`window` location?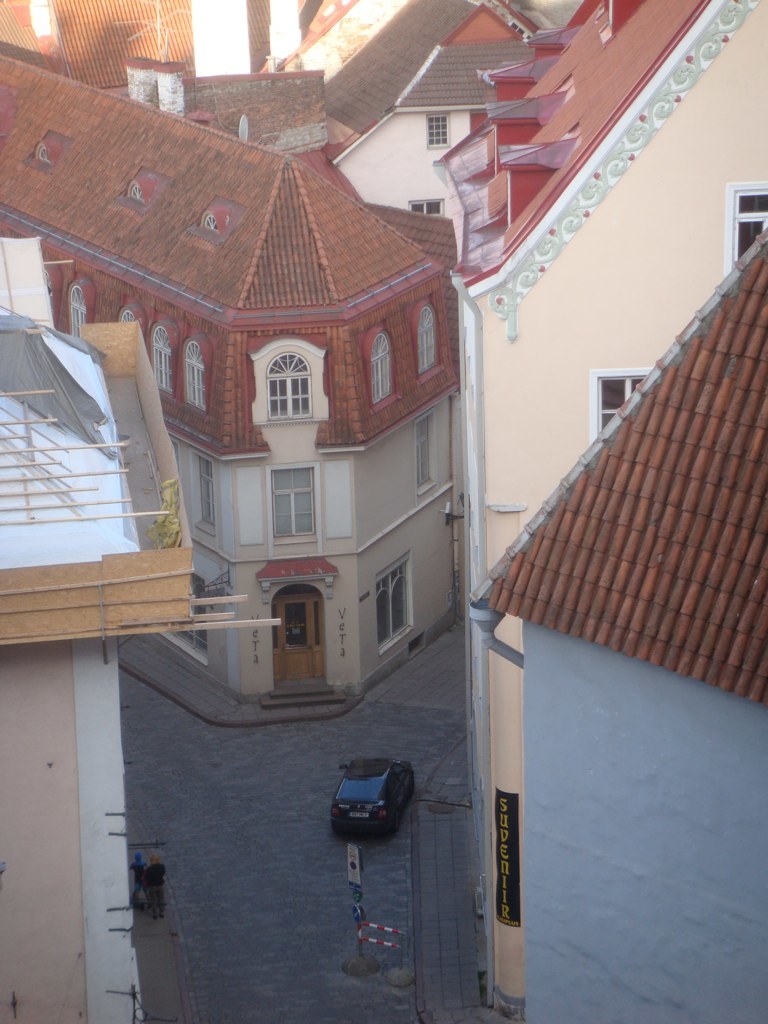
left=593, top=374, right=638, bottom=443
